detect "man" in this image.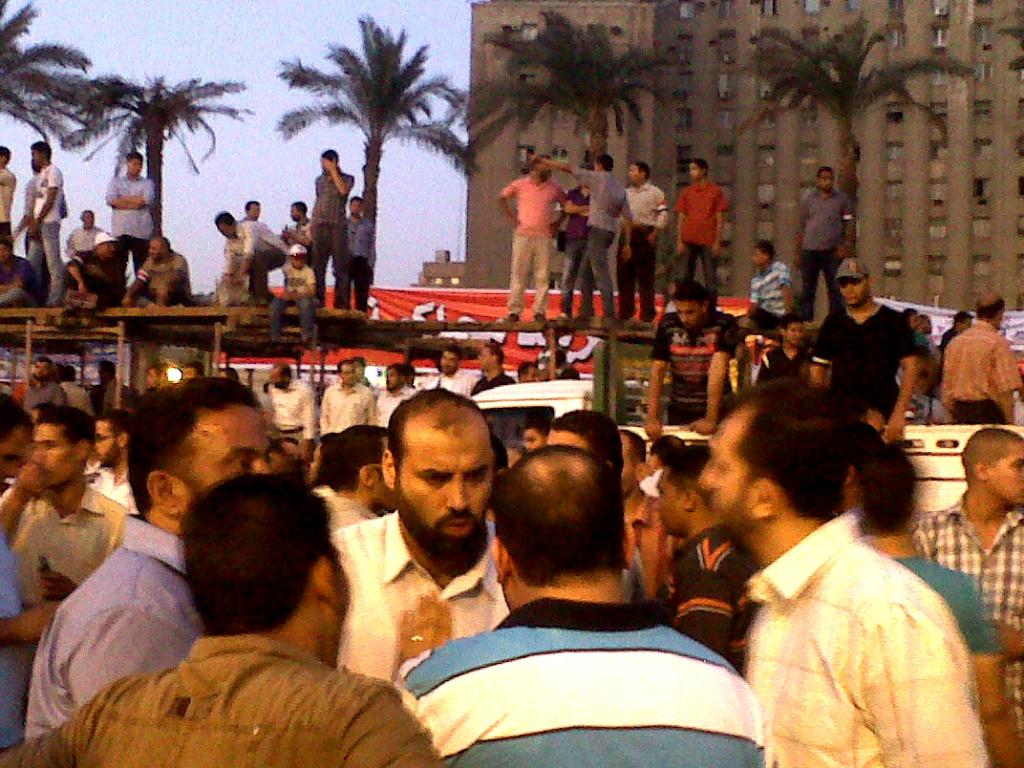
Detection: rect(311, 146, 354, 311).
